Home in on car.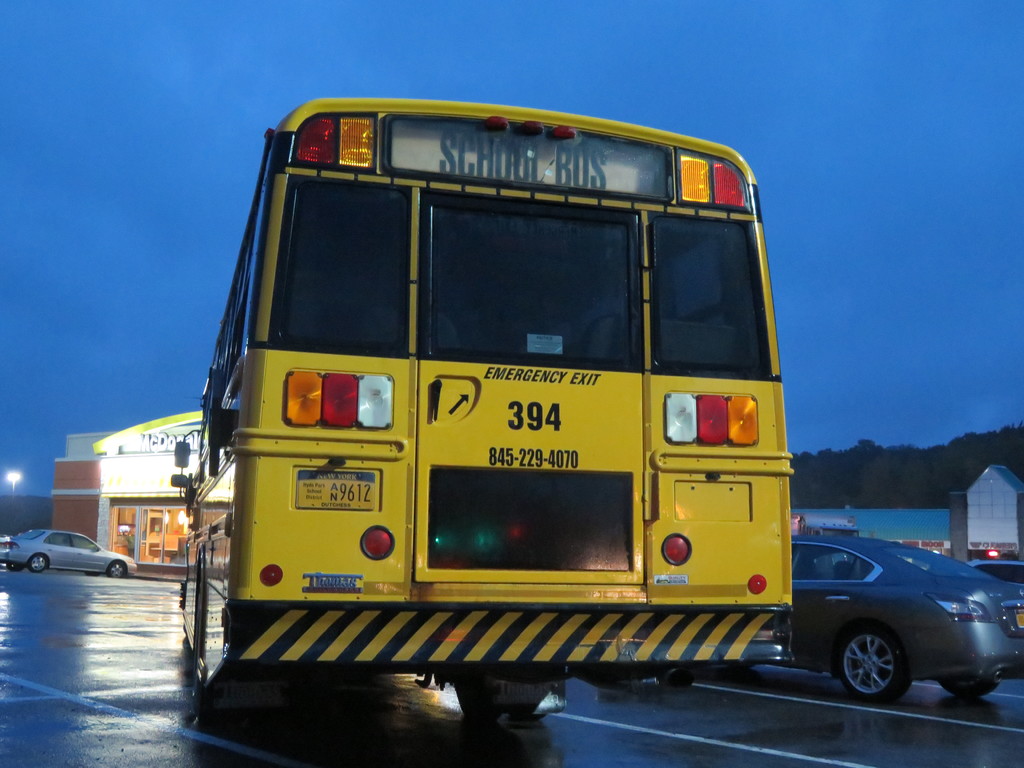
Homed in at 964,556,1023,589.
